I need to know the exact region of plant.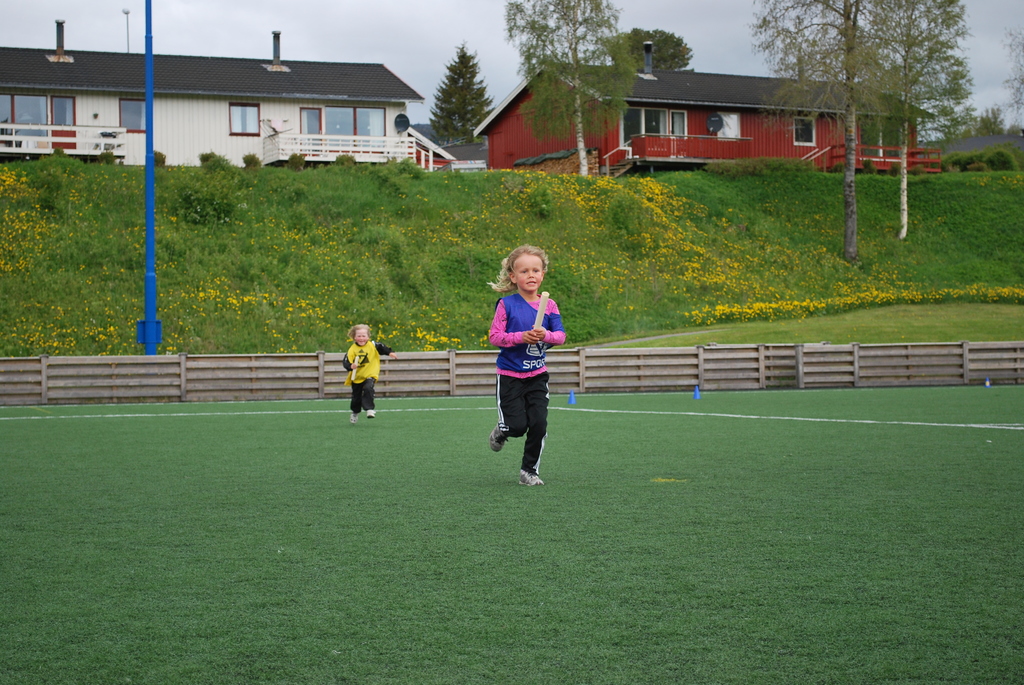
Region: {"left": 240, "top": 150, "right": 264, "bottom": 166}.
